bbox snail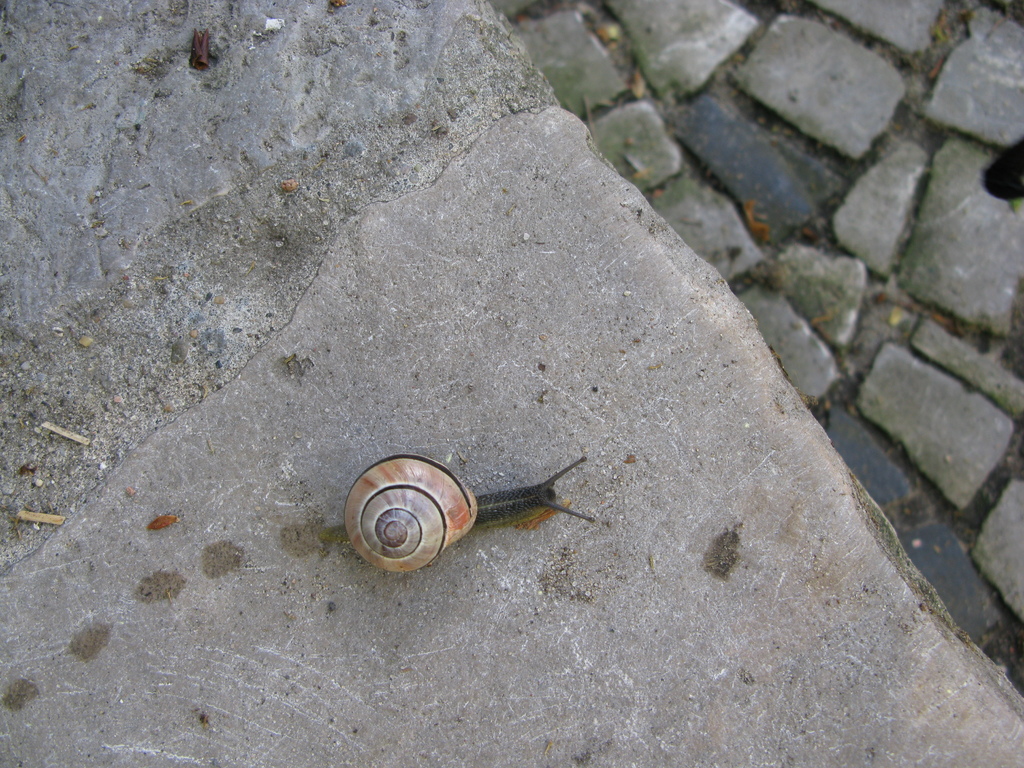
bbox(343, 454, 598, 581)
